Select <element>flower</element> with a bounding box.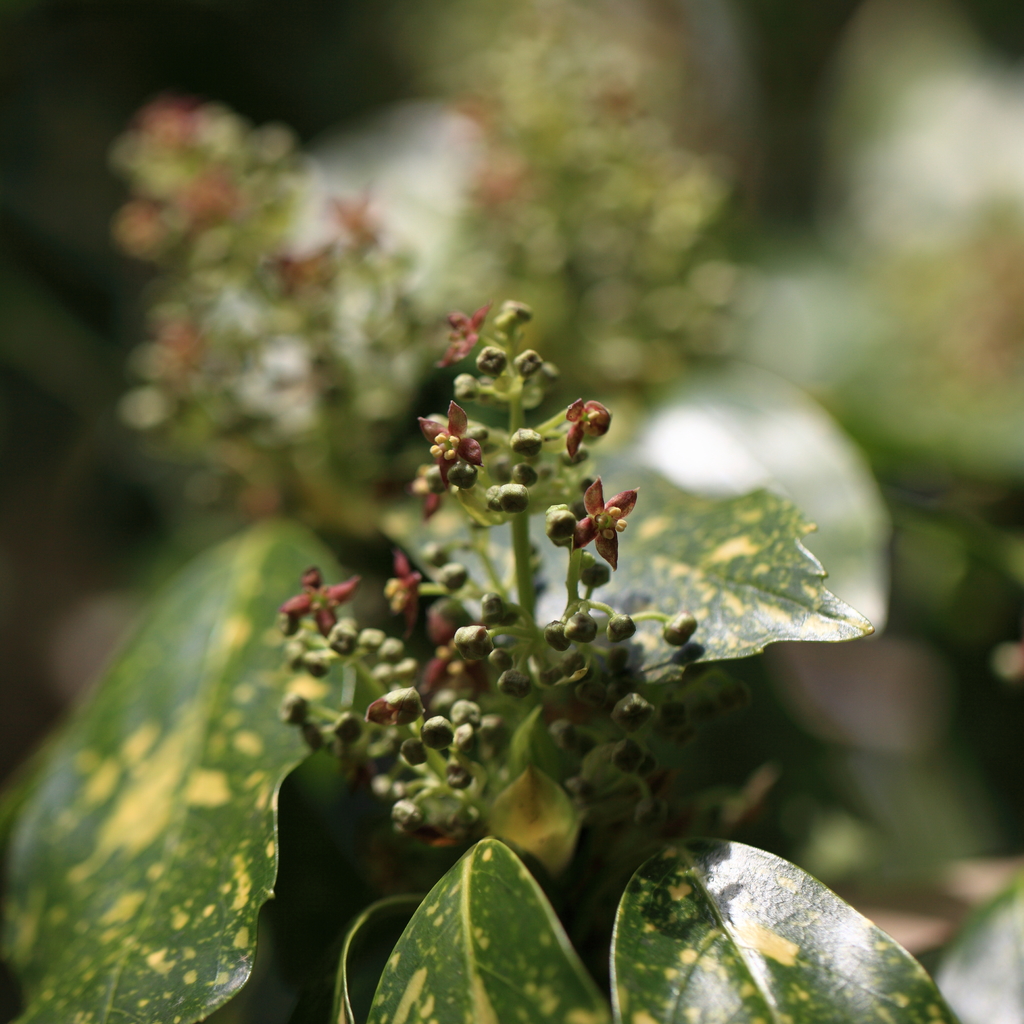
(562, 398, 607, 465).
